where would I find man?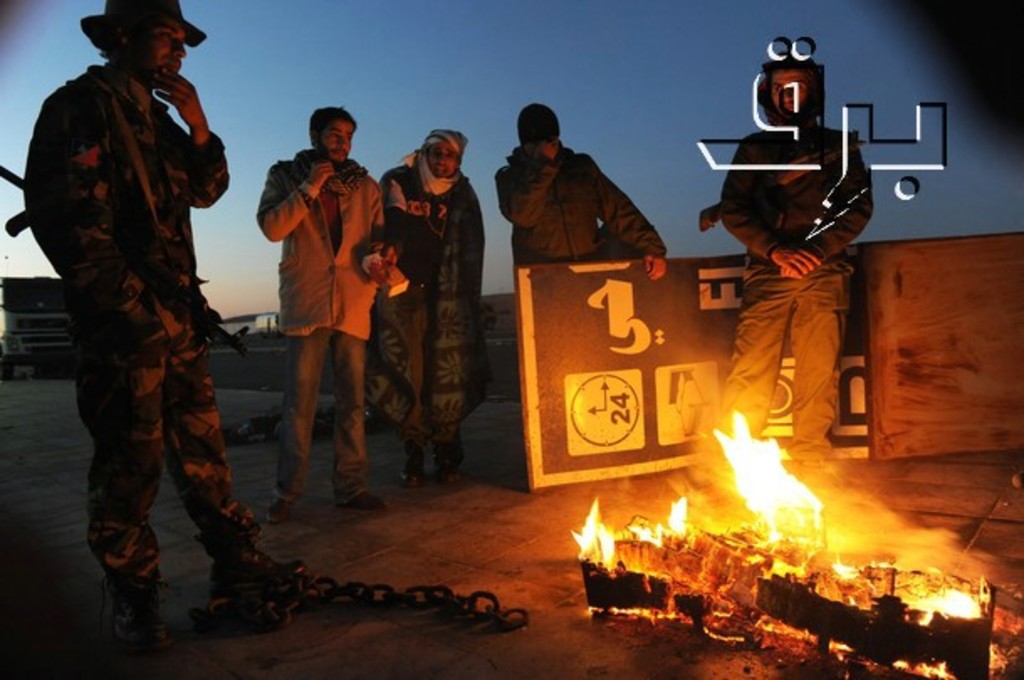
At region(255, 104, 403, 541).
